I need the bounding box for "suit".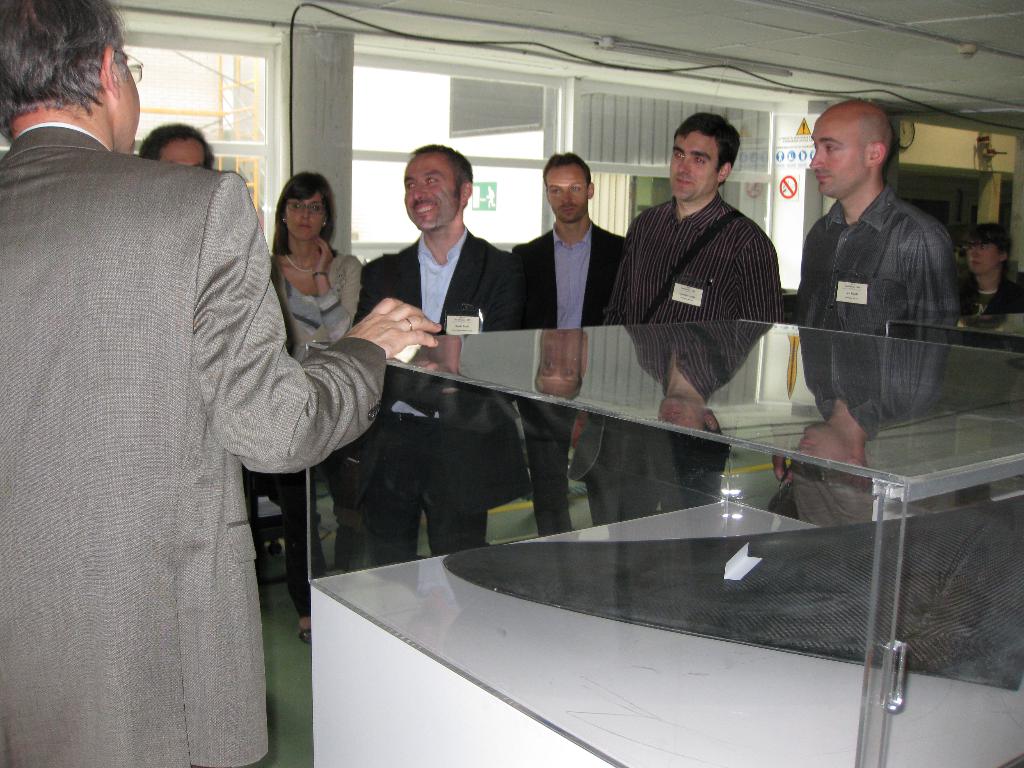
Here it is: 13 26 367 730.
